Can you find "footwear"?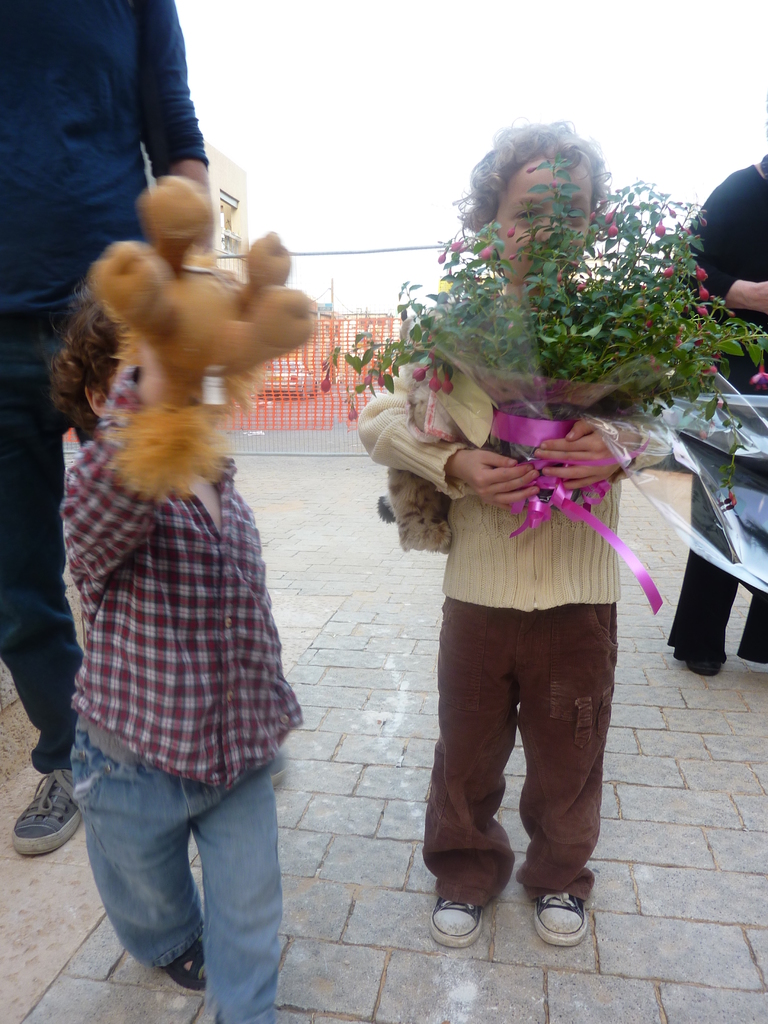
Yes, bounding box: (268,755,289,788).
